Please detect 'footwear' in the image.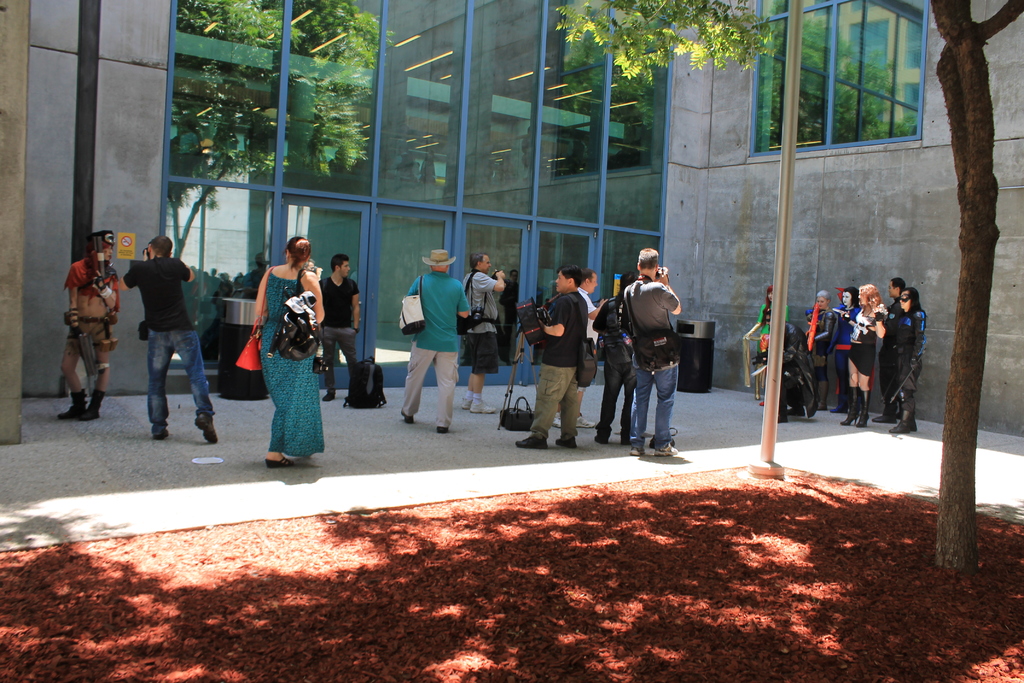
x1=150 y1=429 x2=170 y2=436.
